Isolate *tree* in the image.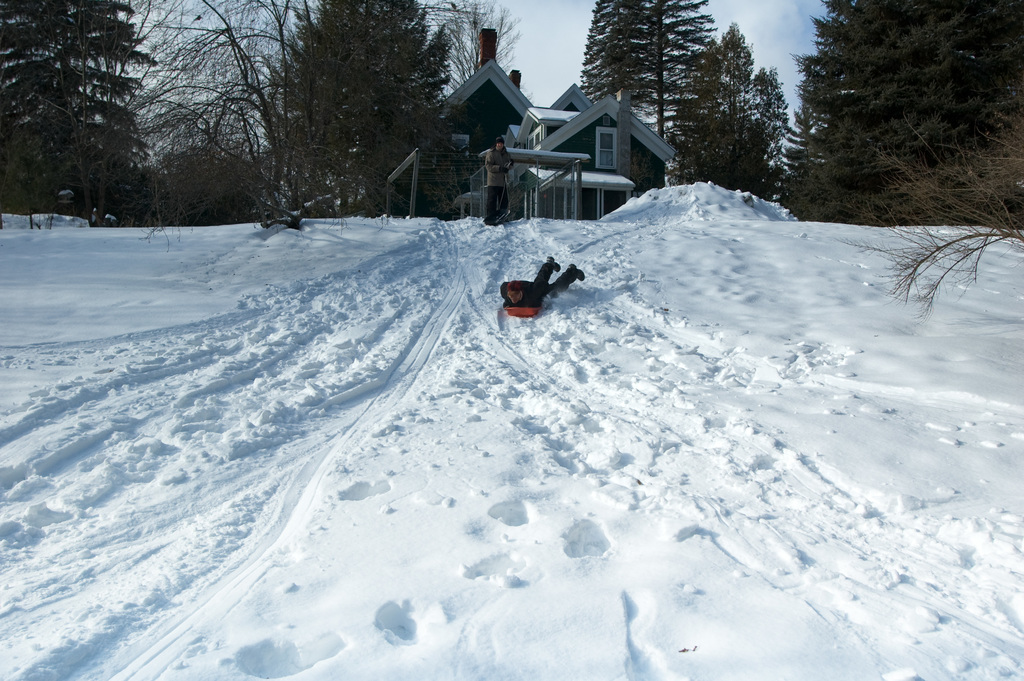
Isolated region: x1=0 y1=0 x2=161 y2=222.
